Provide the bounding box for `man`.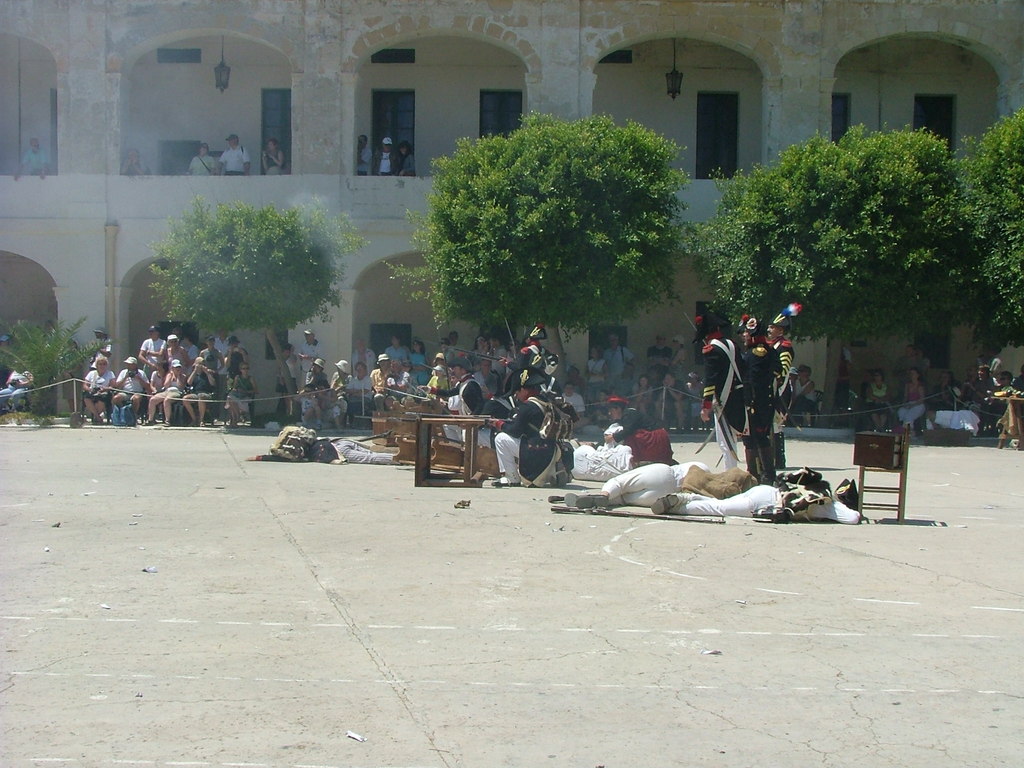
92/326/111/355.
